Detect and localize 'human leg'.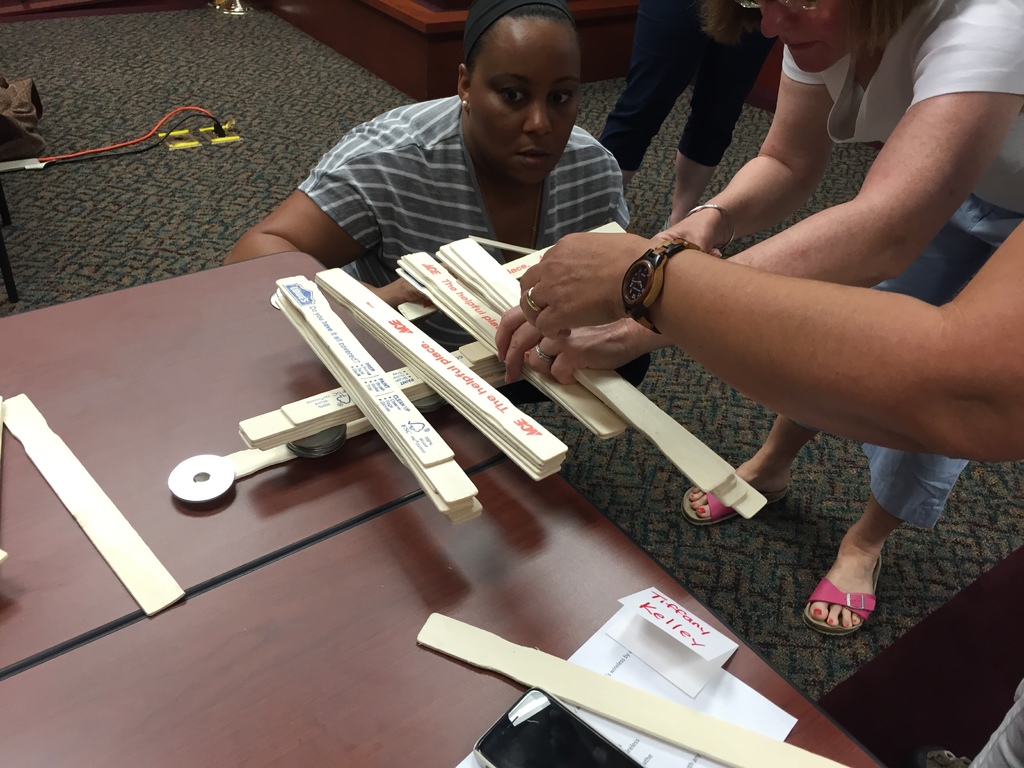
Localized at l=676, t=421, r=826, b=518.
